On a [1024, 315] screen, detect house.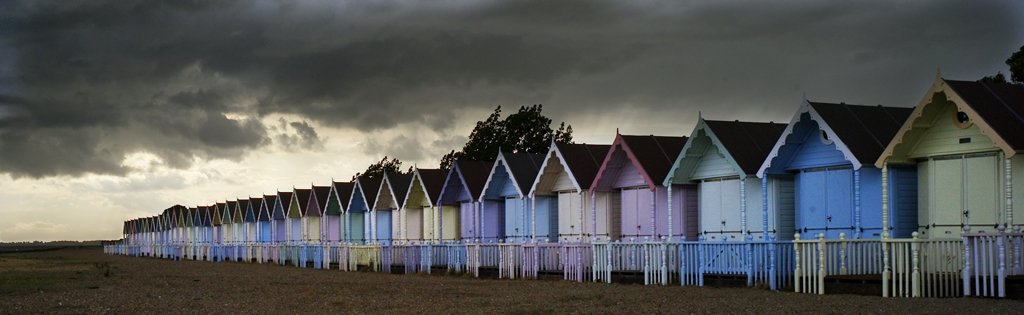
Rect(237, 196, 255, 259).
